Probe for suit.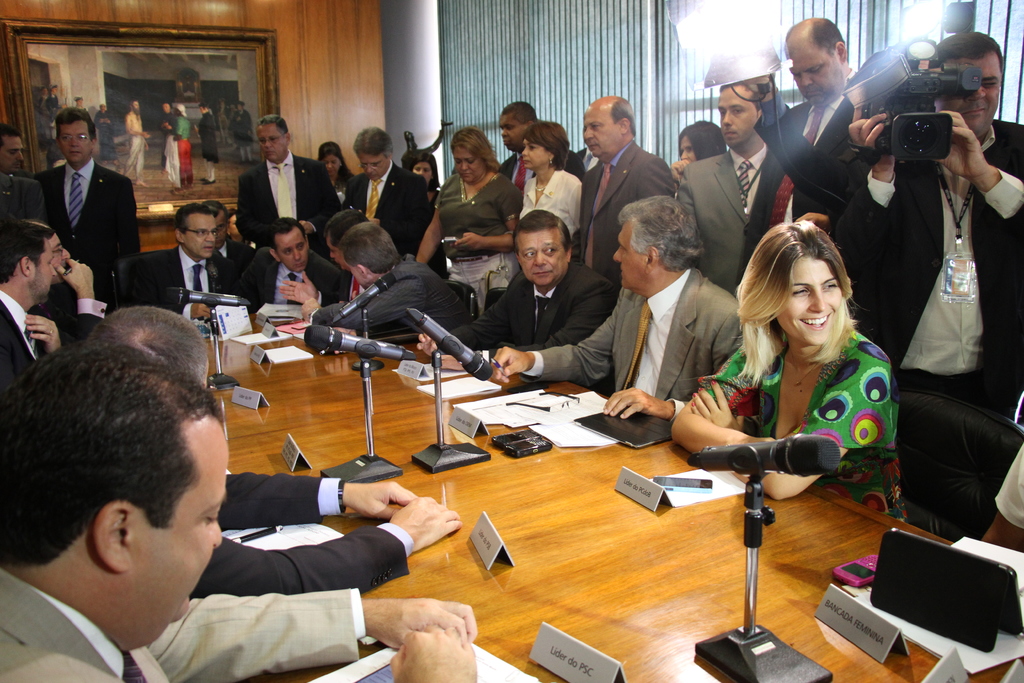
Probe result: box=[36, 162, 143, 325].
